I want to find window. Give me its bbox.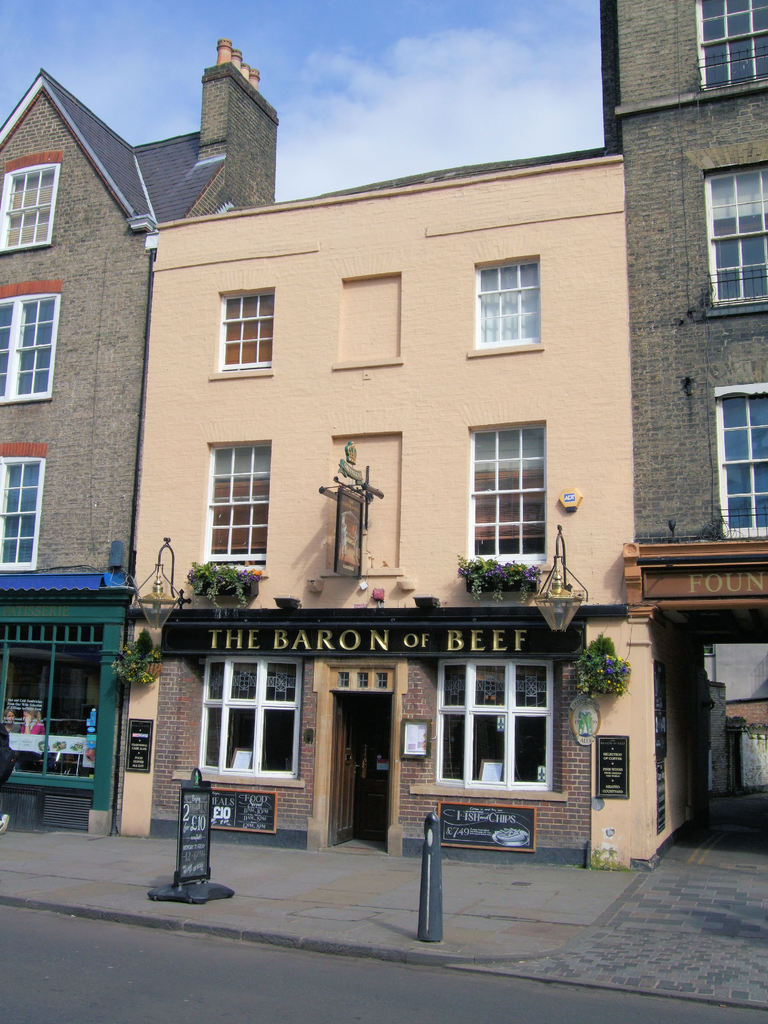
rect(692, 0, 767, 99).
